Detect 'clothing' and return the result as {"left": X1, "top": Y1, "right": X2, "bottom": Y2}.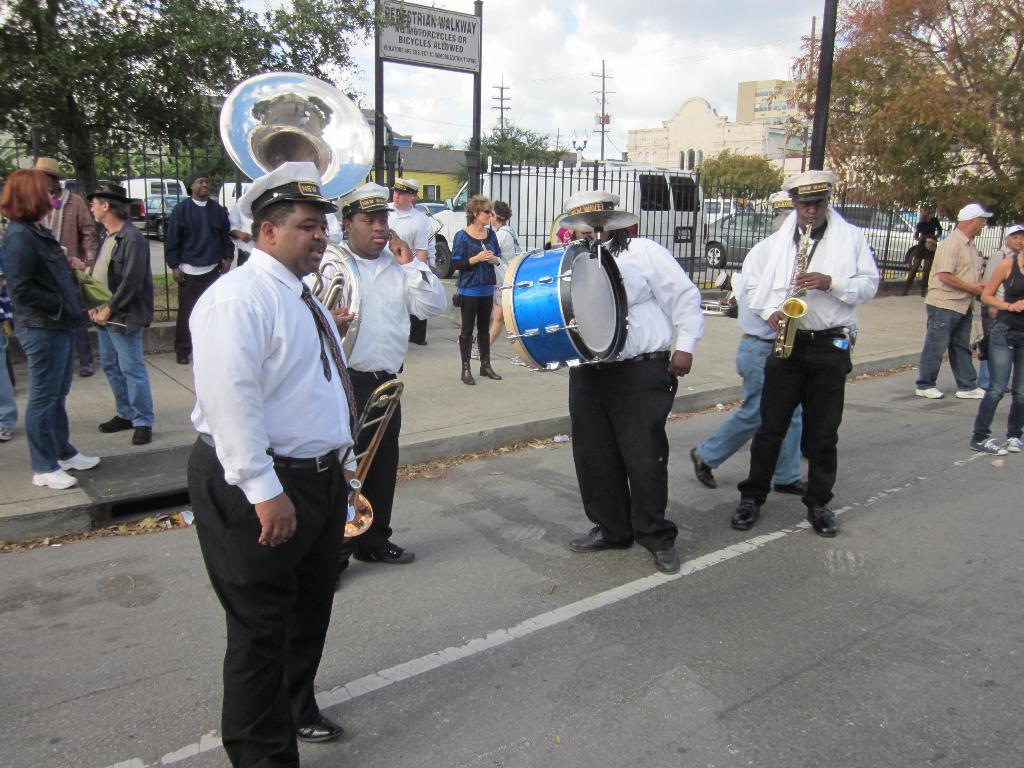
{"left": 484, "top": 224, "right": 527, "bottom": 317}.
